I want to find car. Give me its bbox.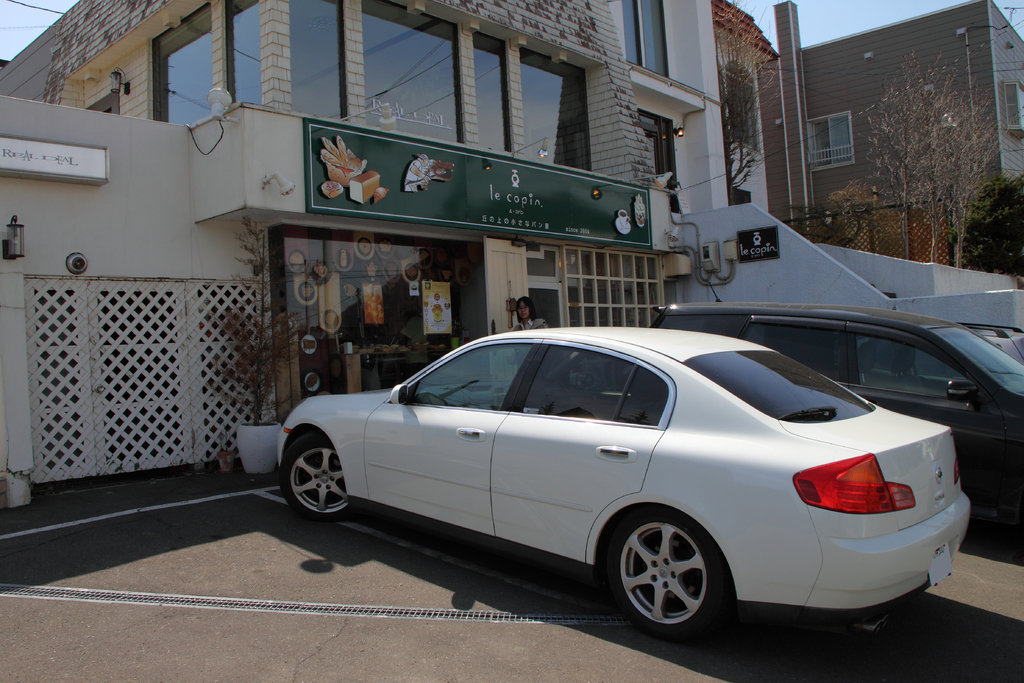
x1=264, y1=324, x2=986, y2=646.
